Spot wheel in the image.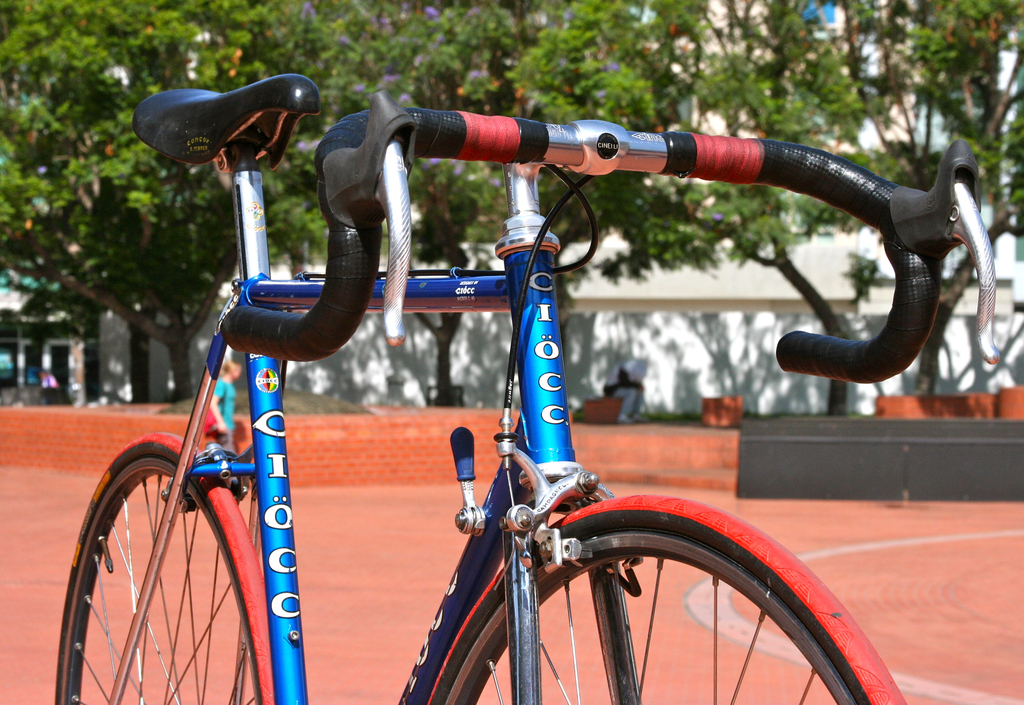
wheel found at 54:431:275:704.
